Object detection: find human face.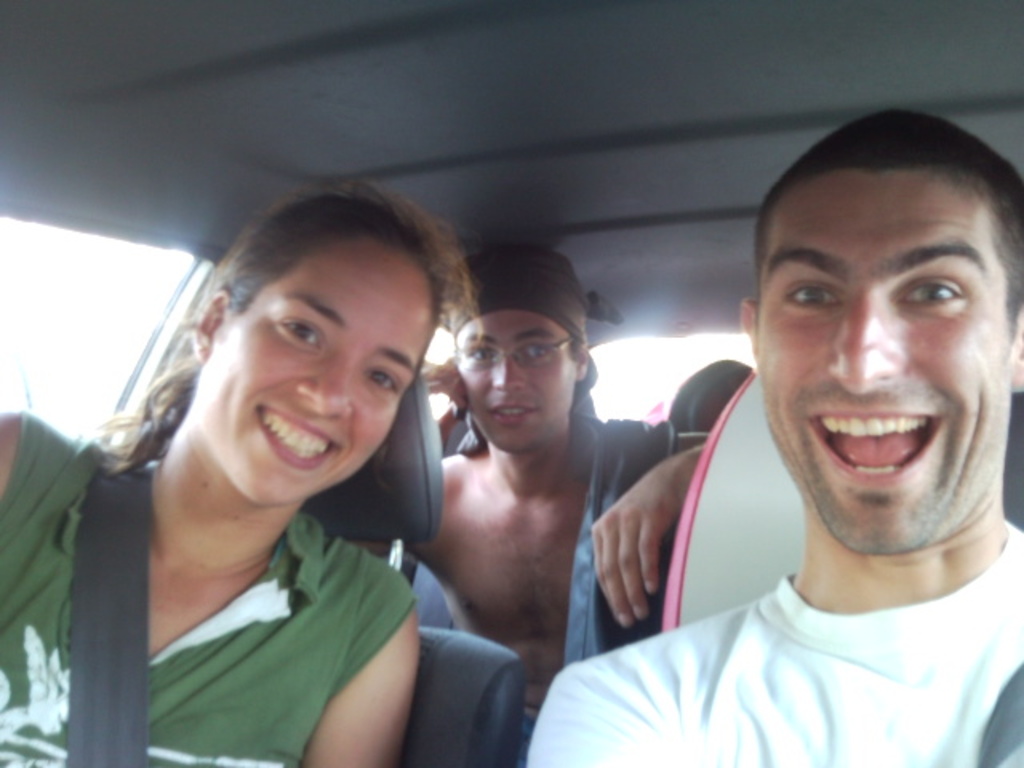
(left=454, top=306, right=578, bottom=451).
